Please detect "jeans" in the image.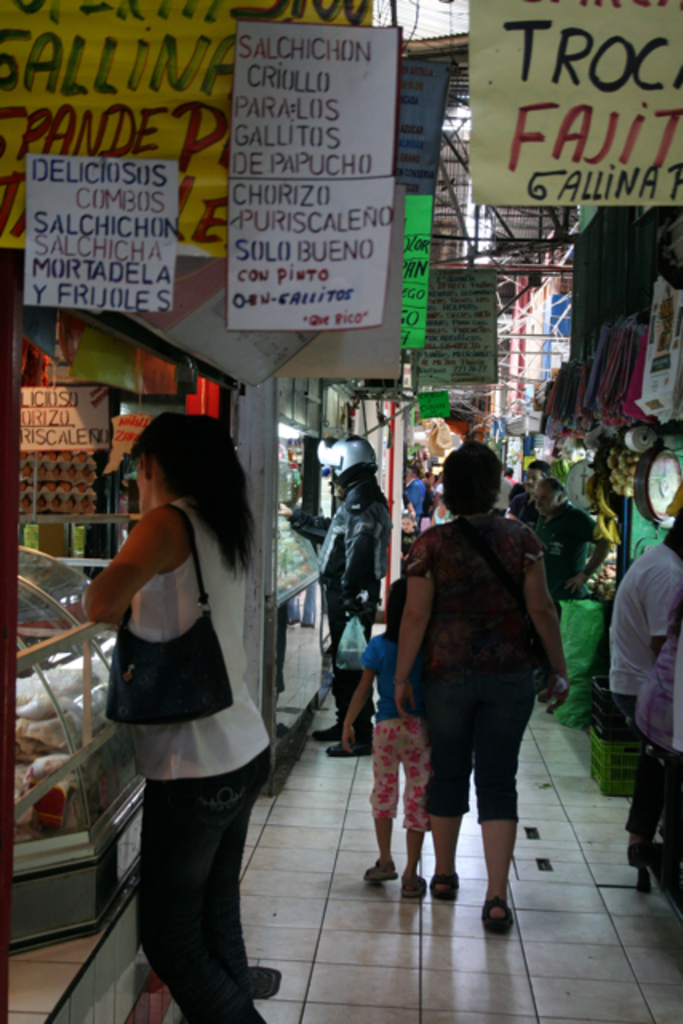
<box>131,763,275,1018</box>.
